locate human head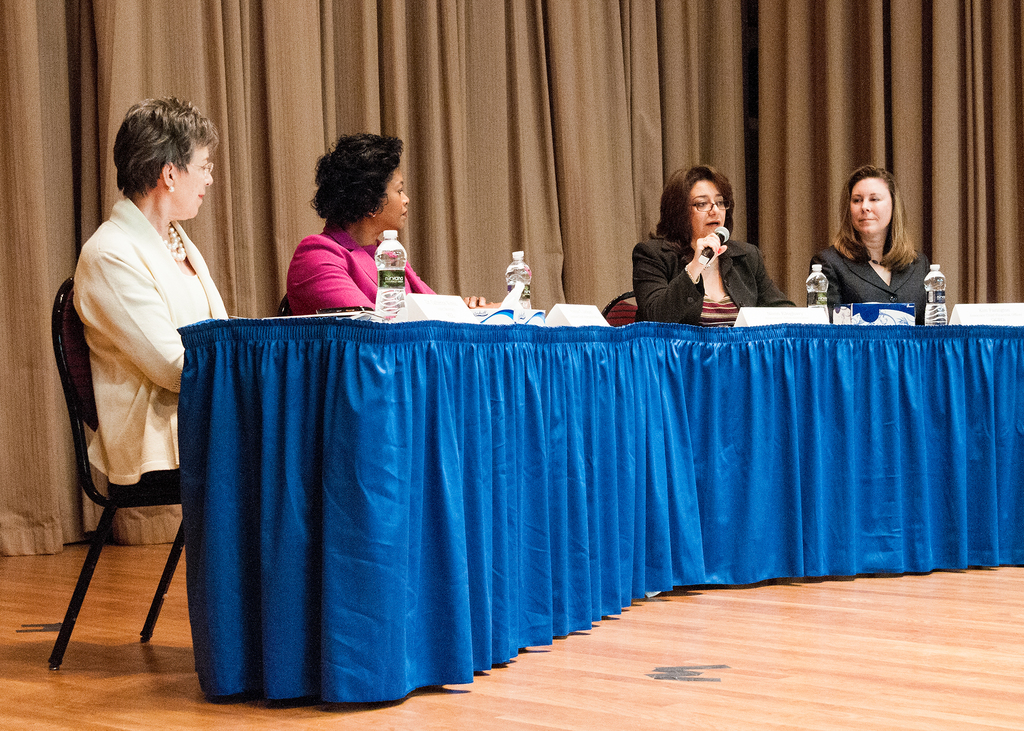
(left=312, top=129, right=414, bottom=231)
